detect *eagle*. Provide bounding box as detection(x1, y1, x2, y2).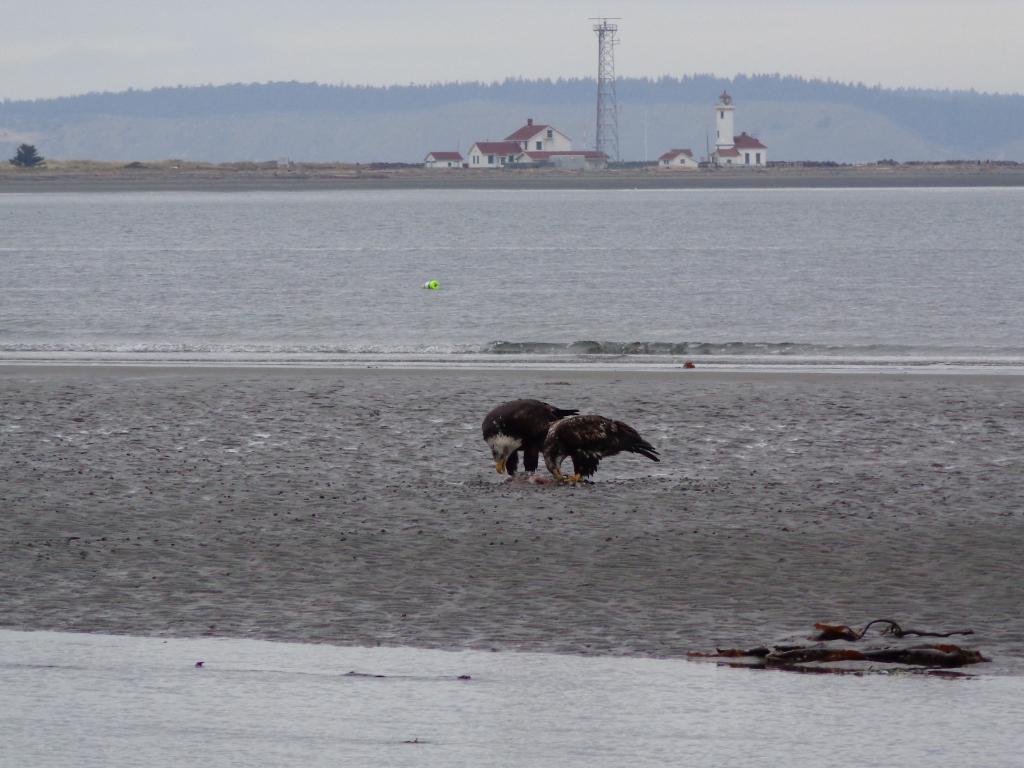
detection(538, 415, 666, 487).
